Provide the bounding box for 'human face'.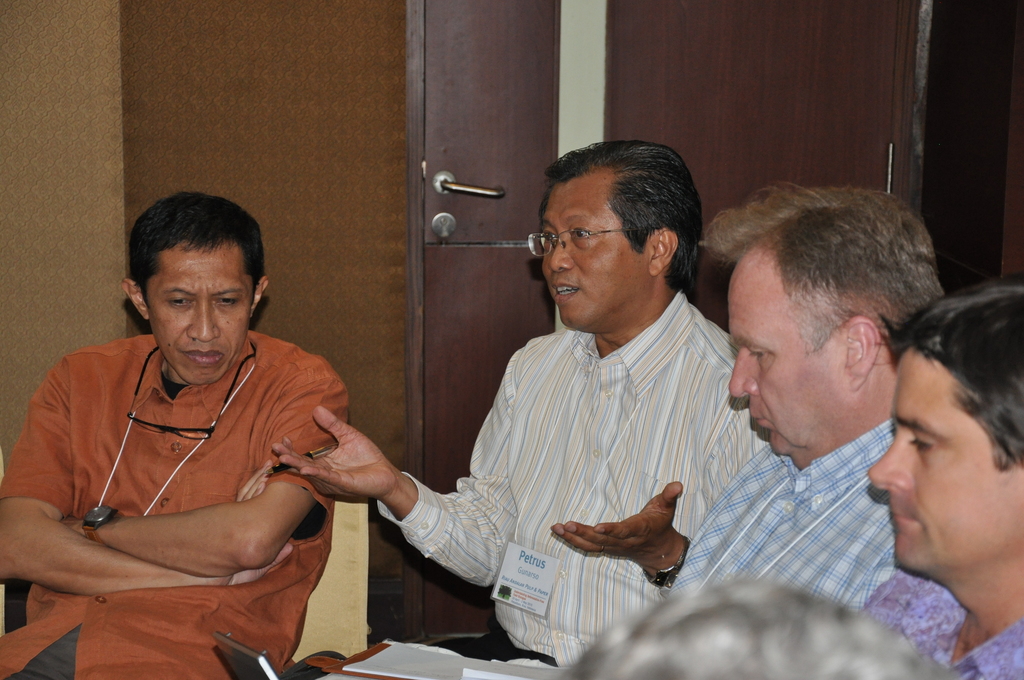
x1=866, y1=346, x2=1023, y2=571.
